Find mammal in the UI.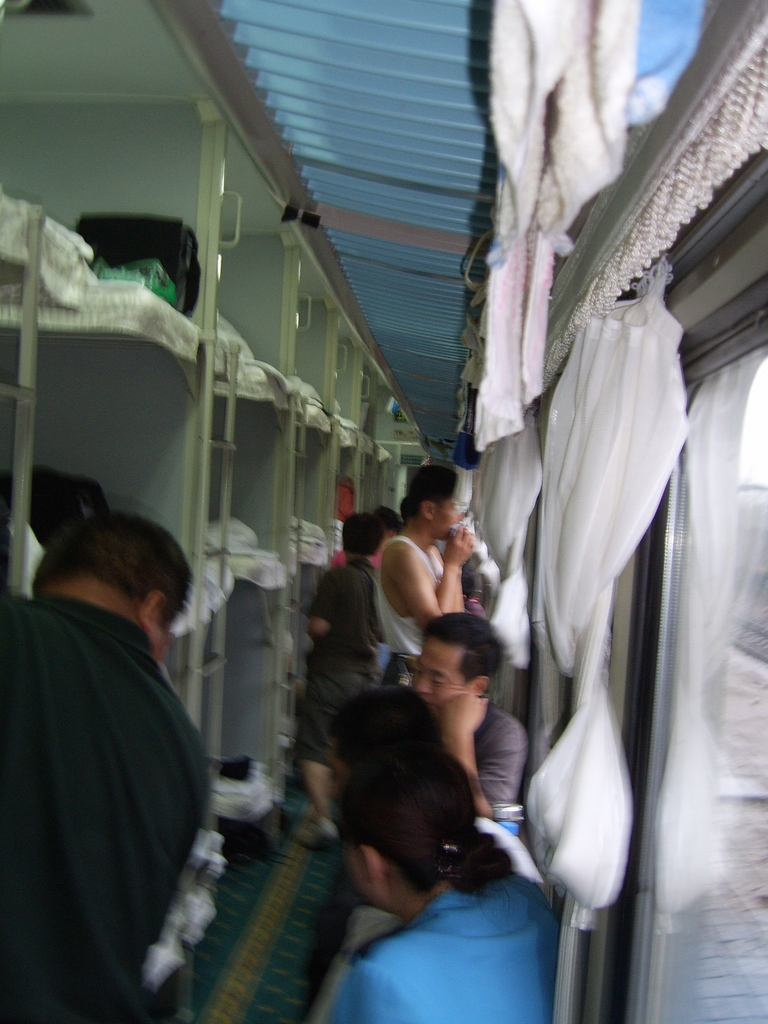
UI element at rect(293, 510, 379, 850).
